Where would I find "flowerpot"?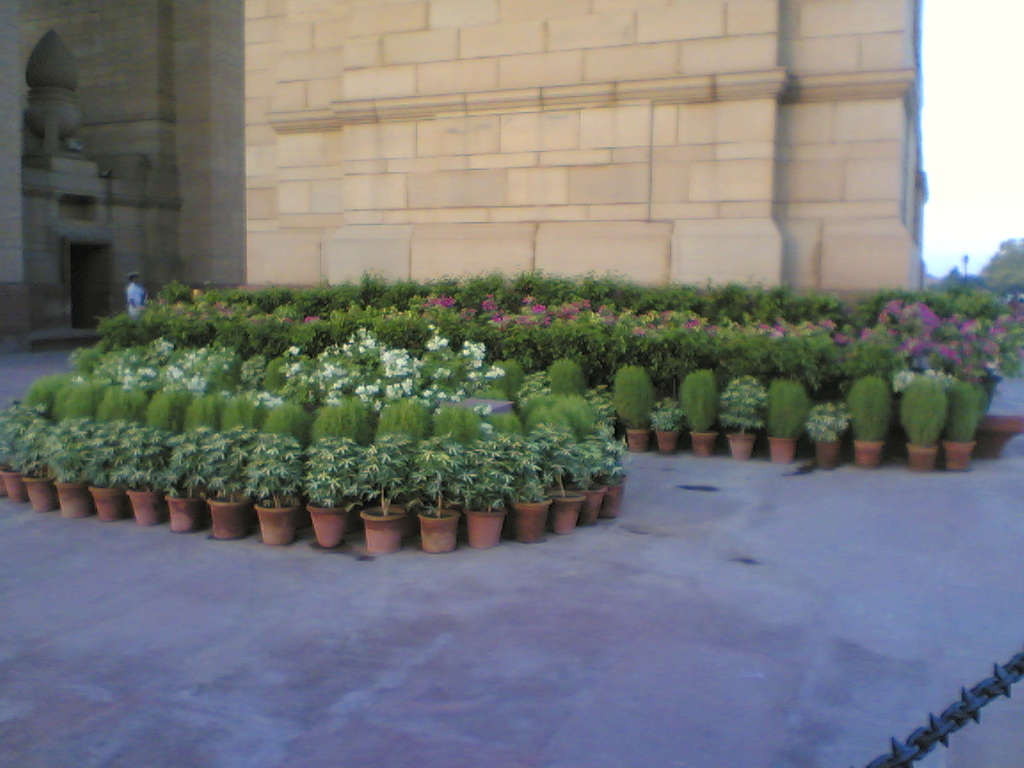
At <region>514, 496, 549, 543</region>.
